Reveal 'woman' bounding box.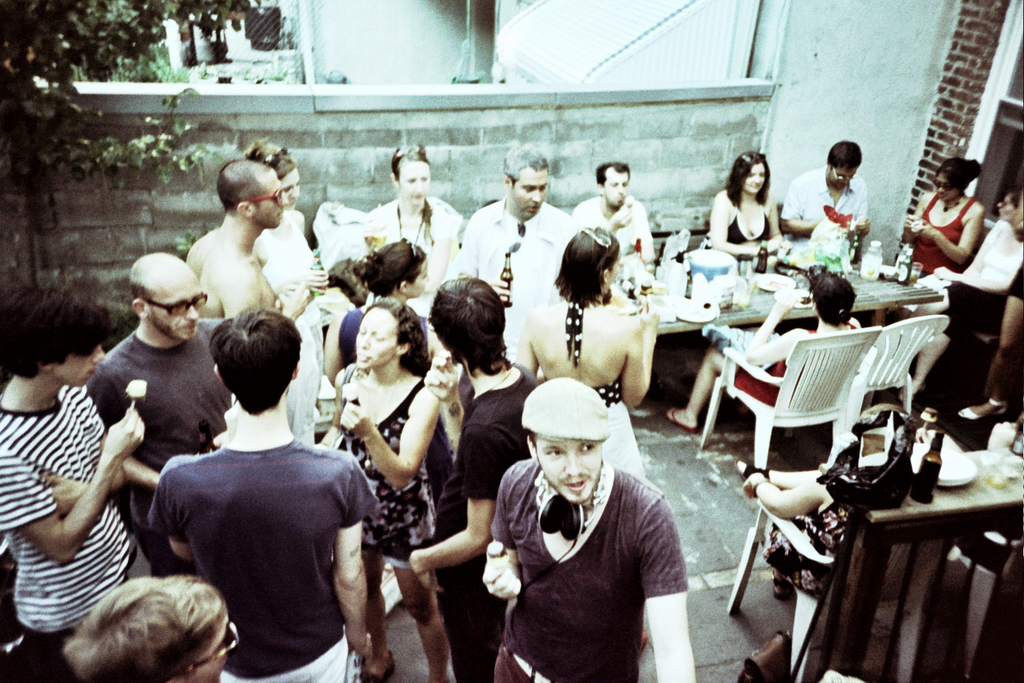
Revealed: (left=509, top=224, right=661, bottom=477).
